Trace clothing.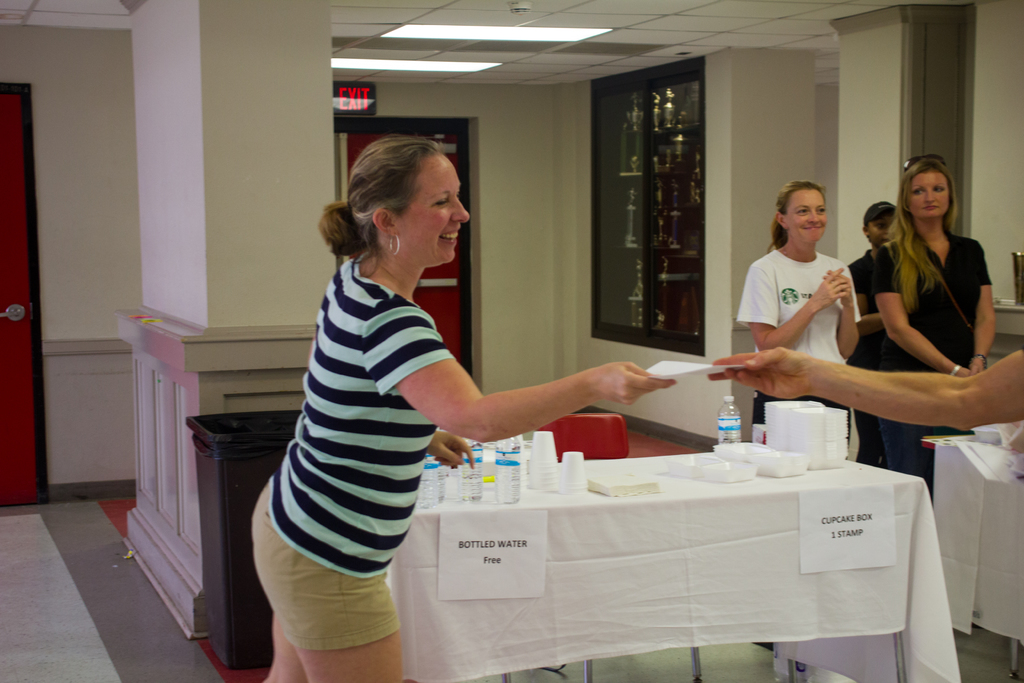
Traced to region(881, 231, 993, 501).
